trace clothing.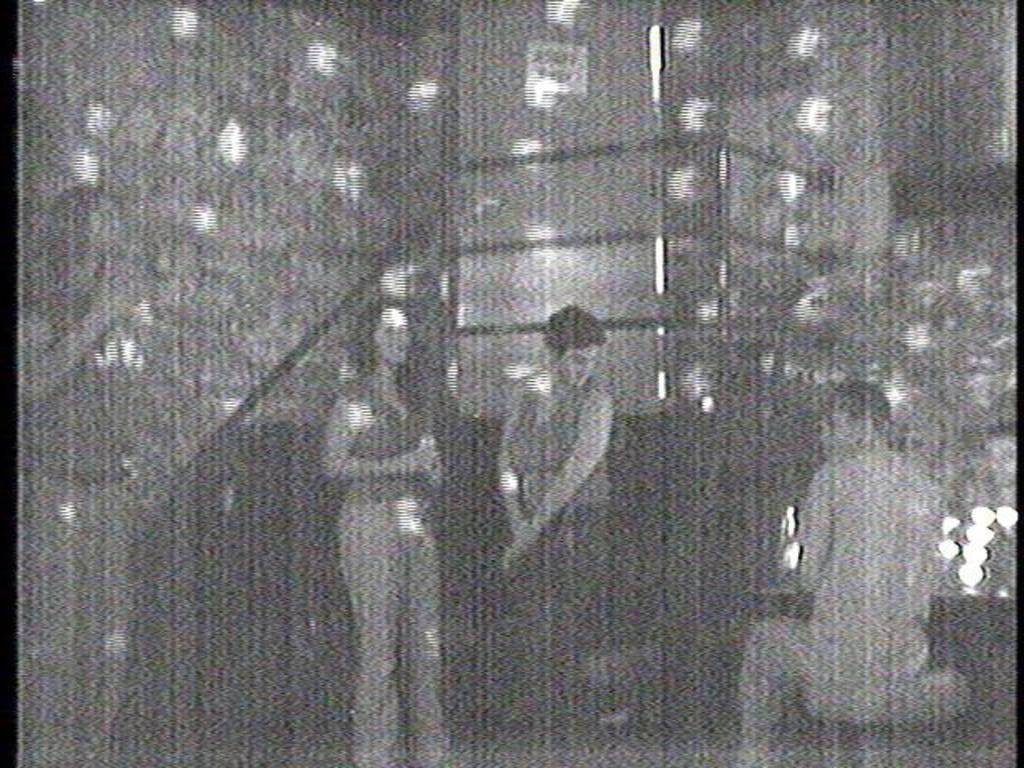
Traced to box=[733, 450, 970, 760].
